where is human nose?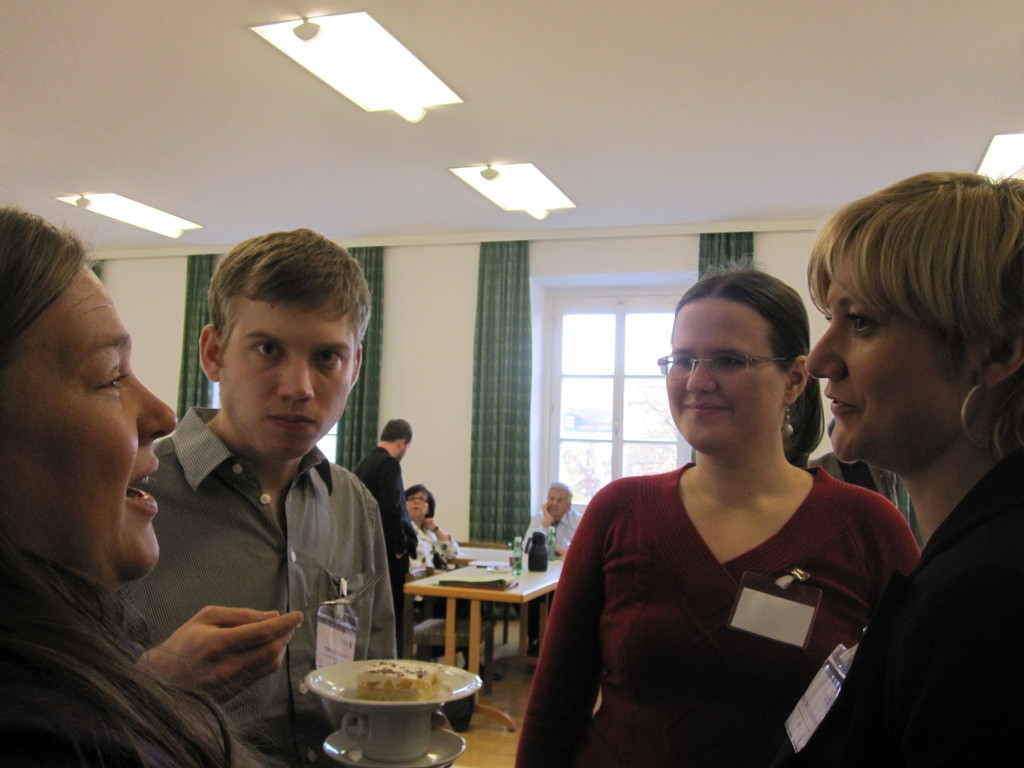
rect(803, 318, 845, 381).
